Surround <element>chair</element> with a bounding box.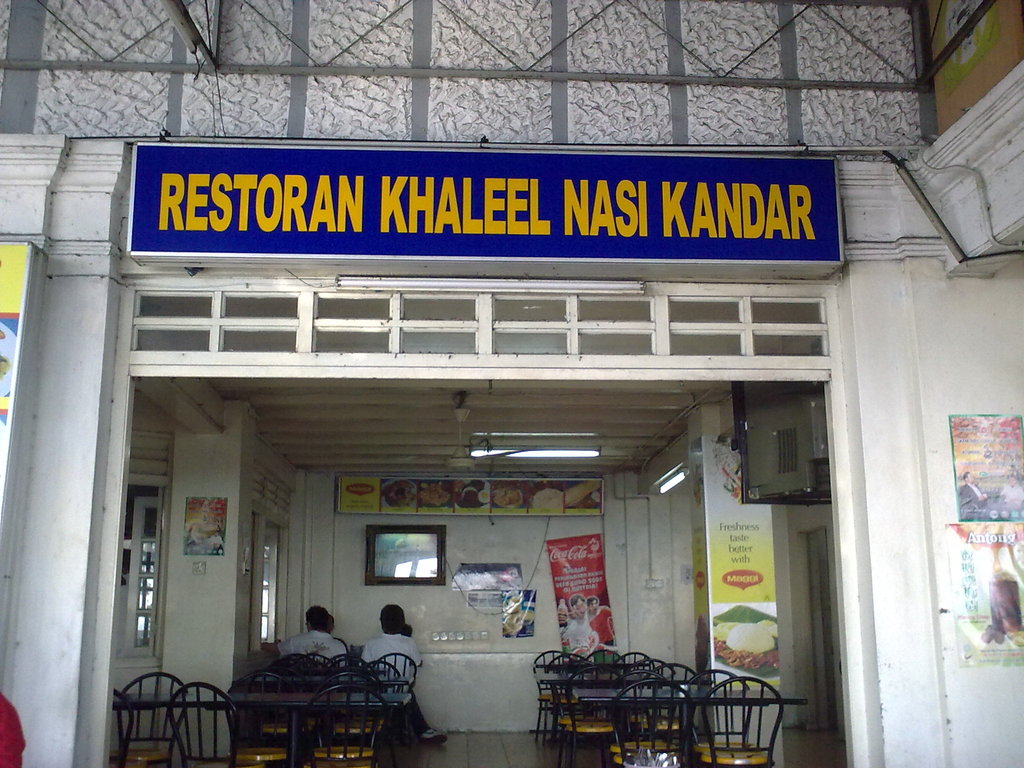
{"left": 689, "top": 670, "right": 788, "bottom": 767}.
